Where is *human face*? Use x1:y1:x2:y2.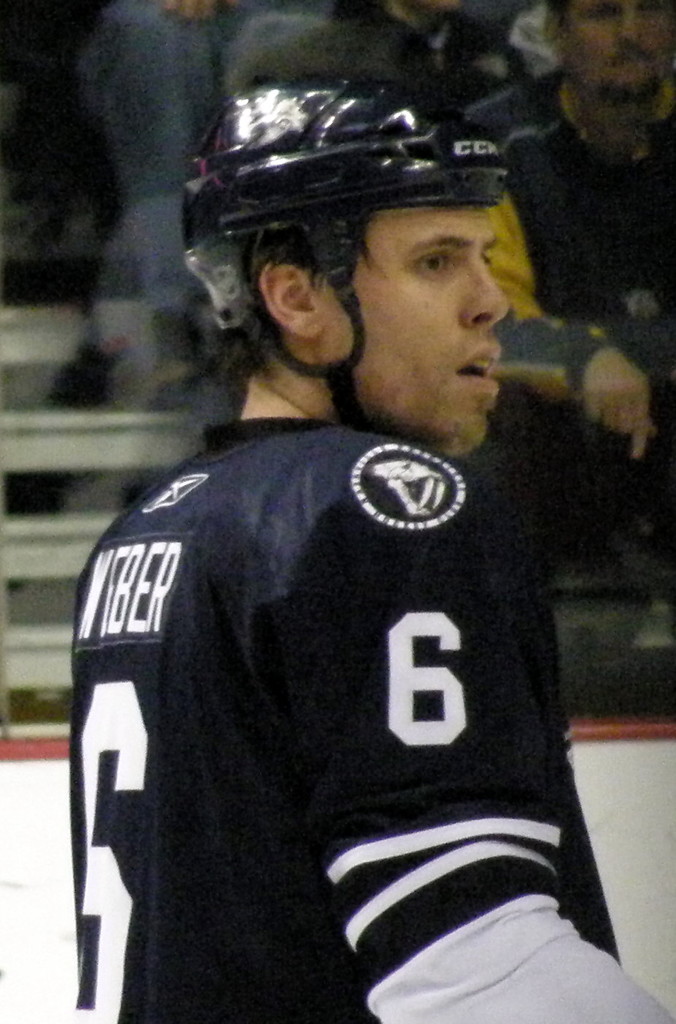
567:0:675:104.
